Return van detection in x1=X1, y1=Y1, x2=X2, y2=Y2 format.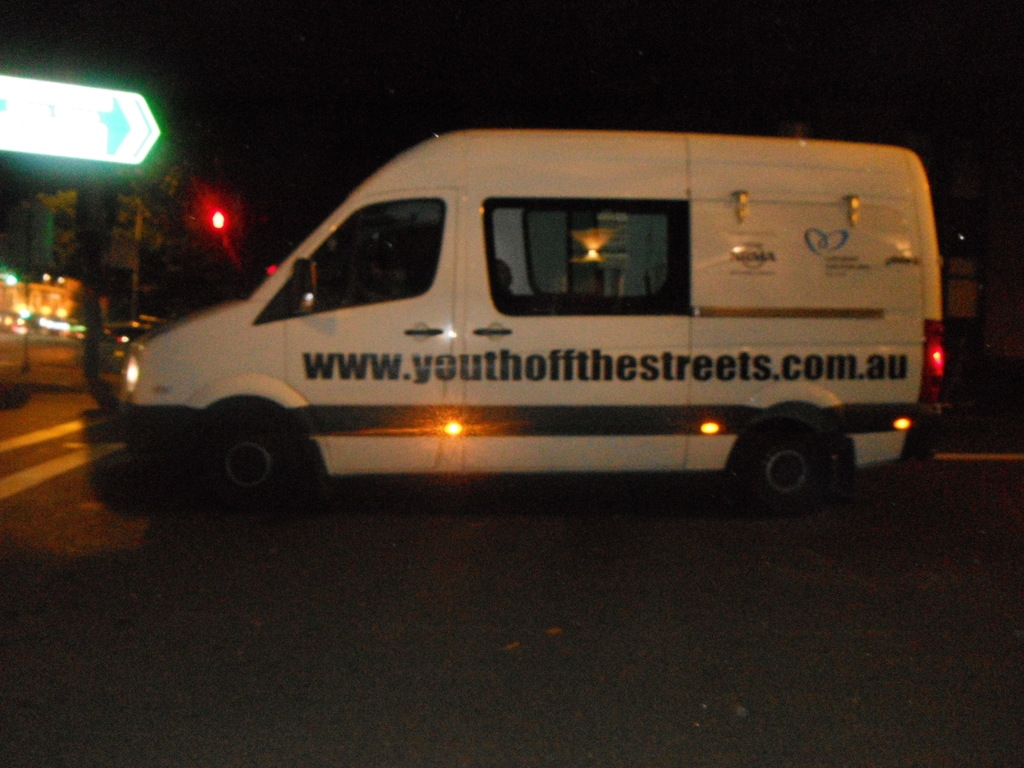
x1=113, y1=125, x2=955, y2=516.
